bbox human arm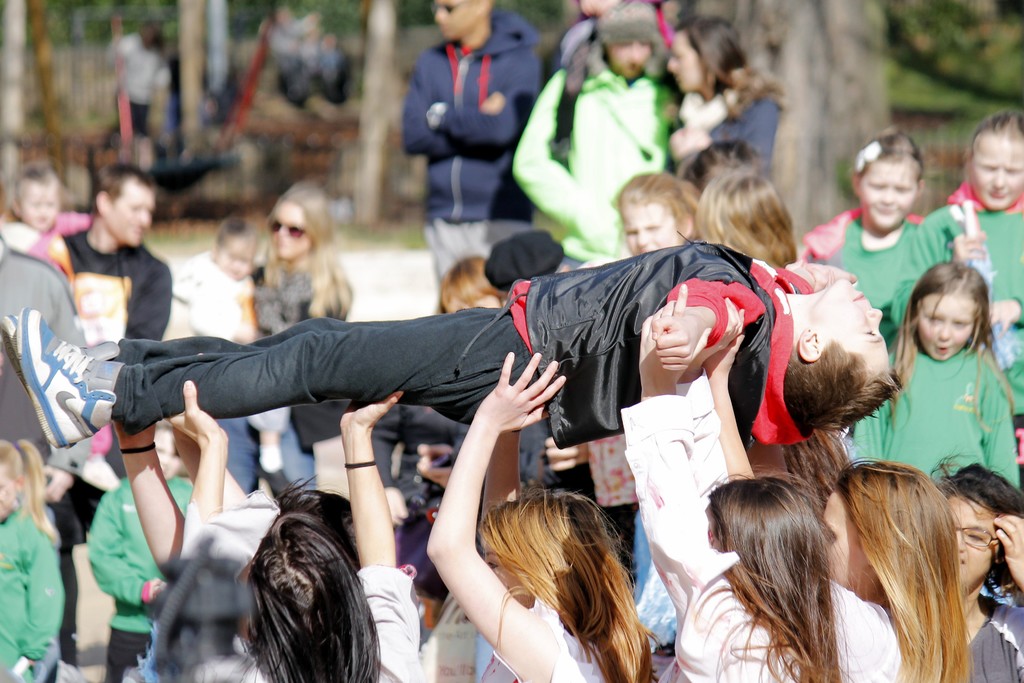
(422,45,536,152)
